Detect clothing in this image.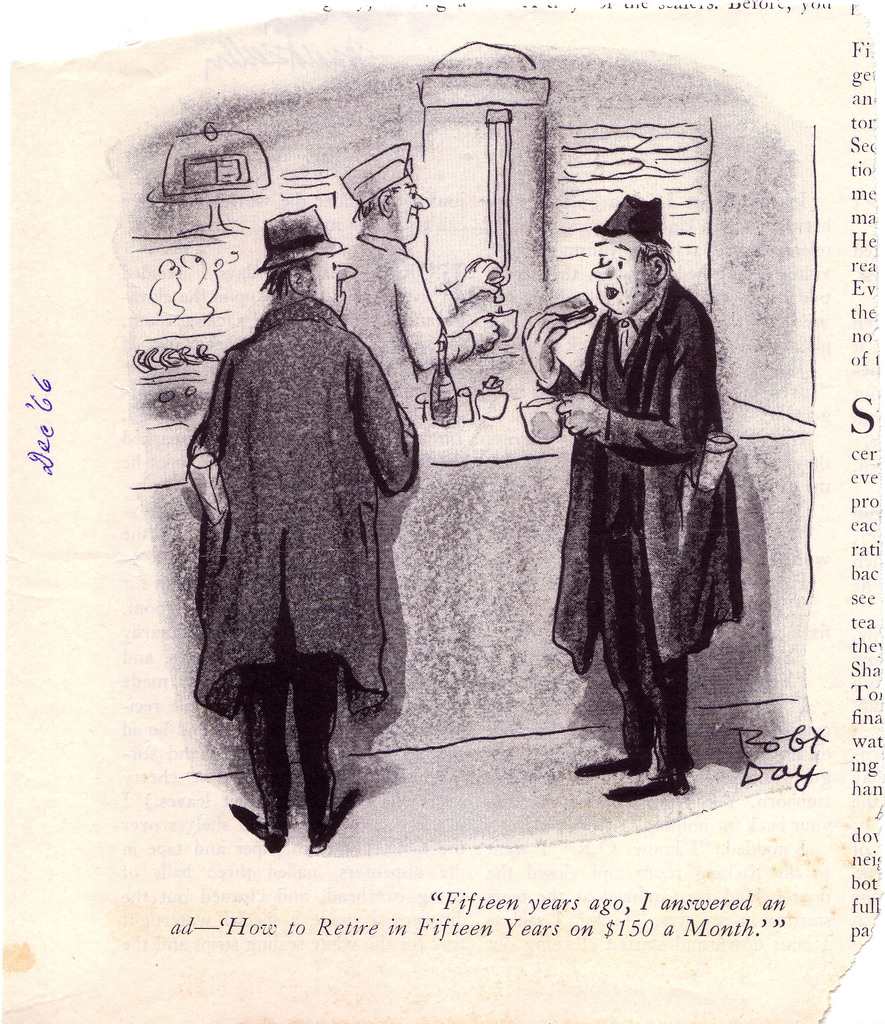
Detection: left=539, top=202, right=752, bottom=764.
